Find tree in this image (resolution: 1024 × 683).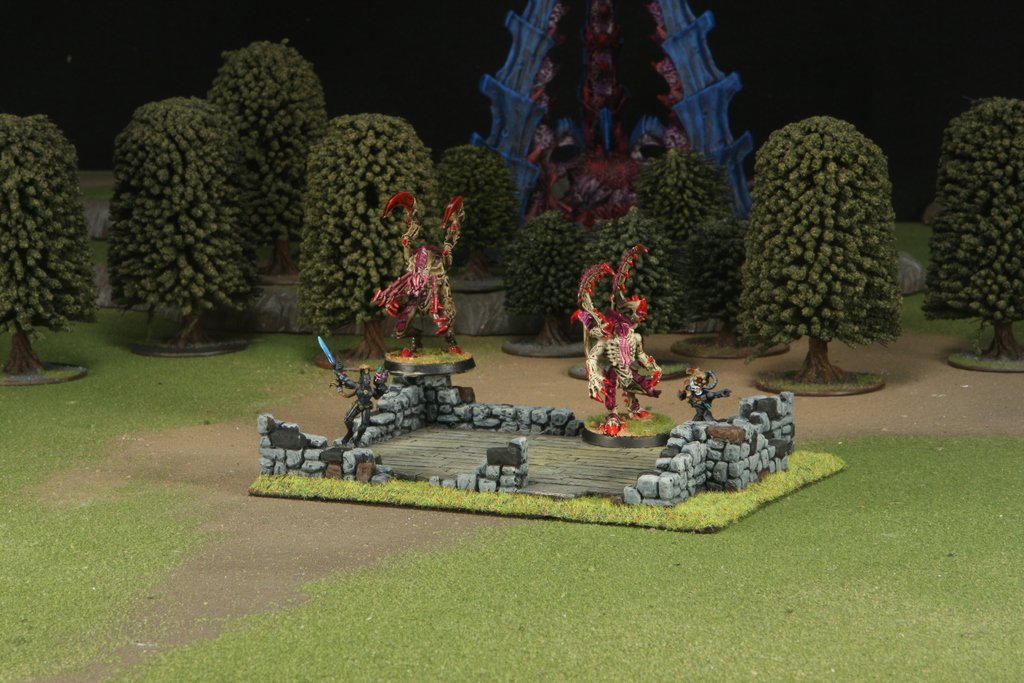
721,70,916,373.
